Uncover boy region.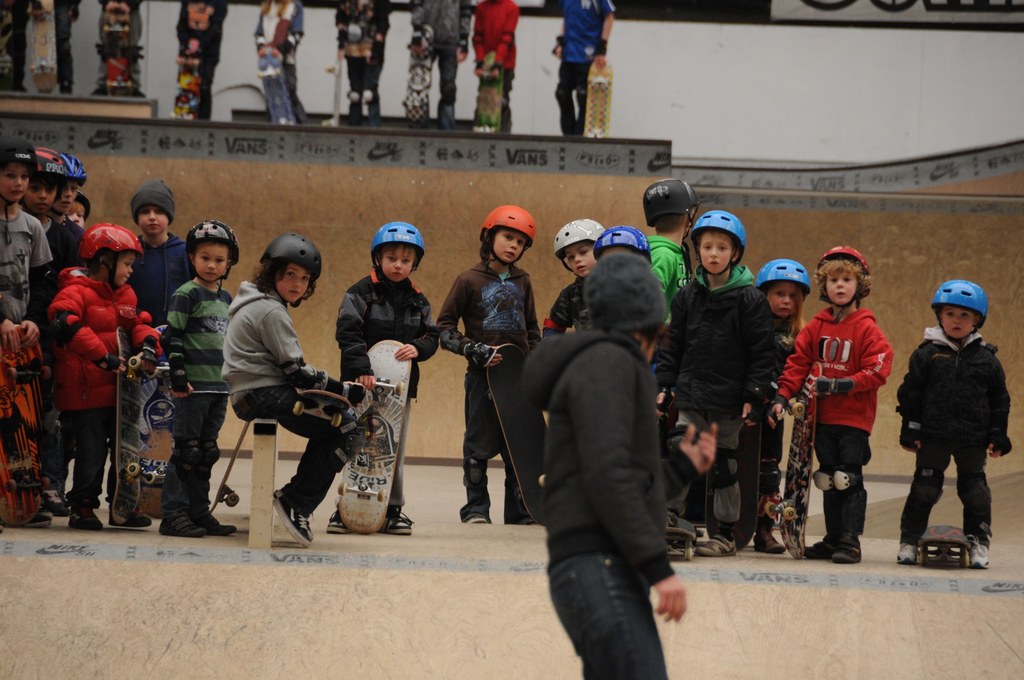
Uncovered: 321, 219, 446, 530.
